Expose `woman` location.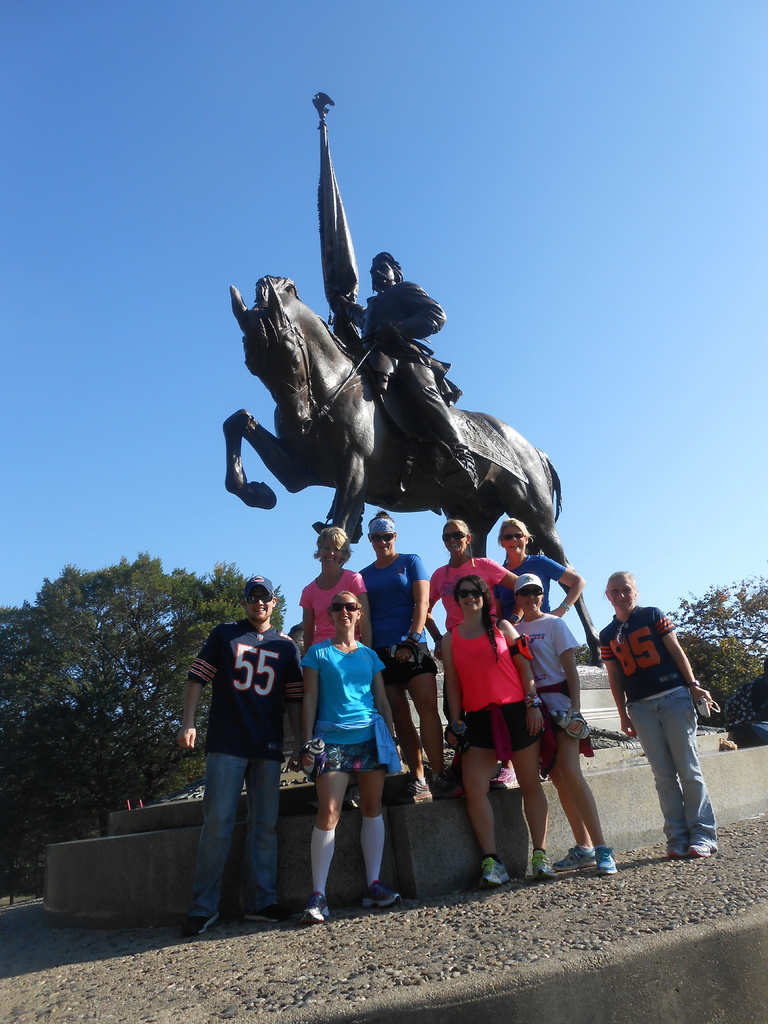
Exposed at 424/519/527/790.
